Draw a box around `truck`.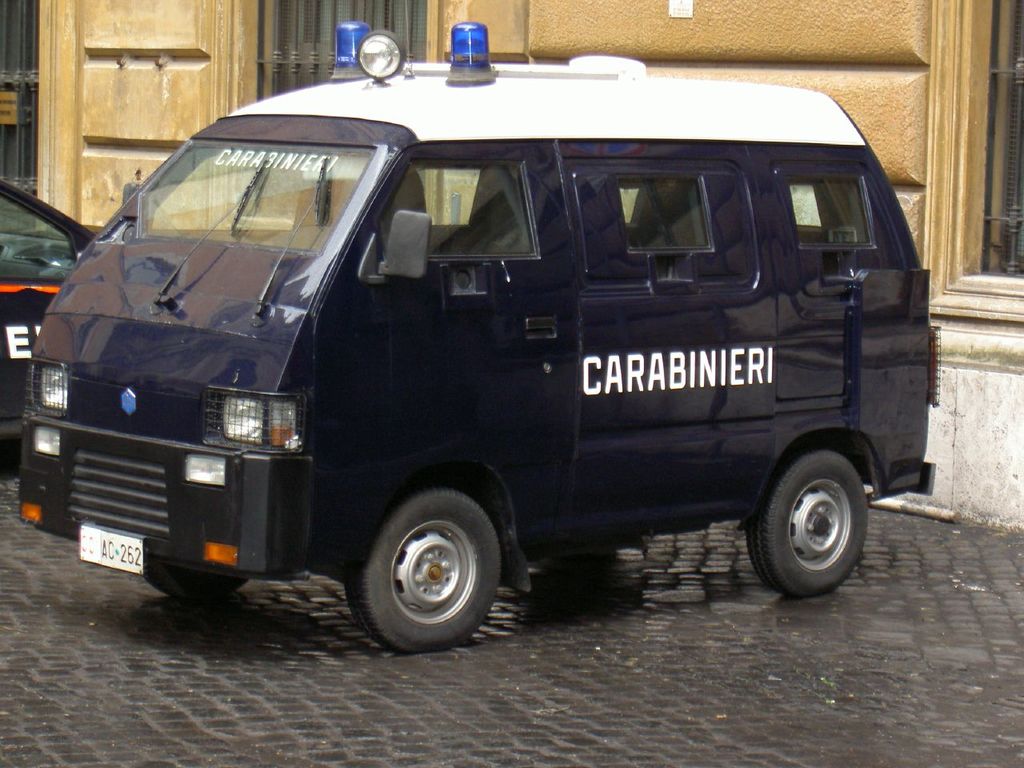
[11, 50, 928, 675].
